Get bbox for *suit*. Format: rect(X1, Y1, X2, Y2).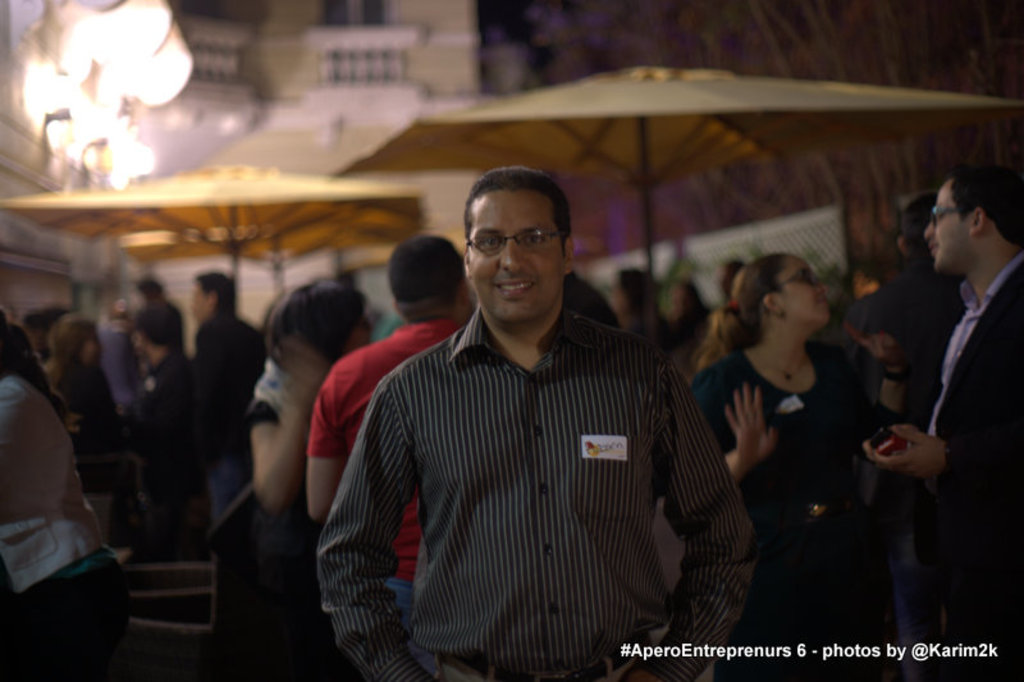
rect(895, 261, 1023, 676).
